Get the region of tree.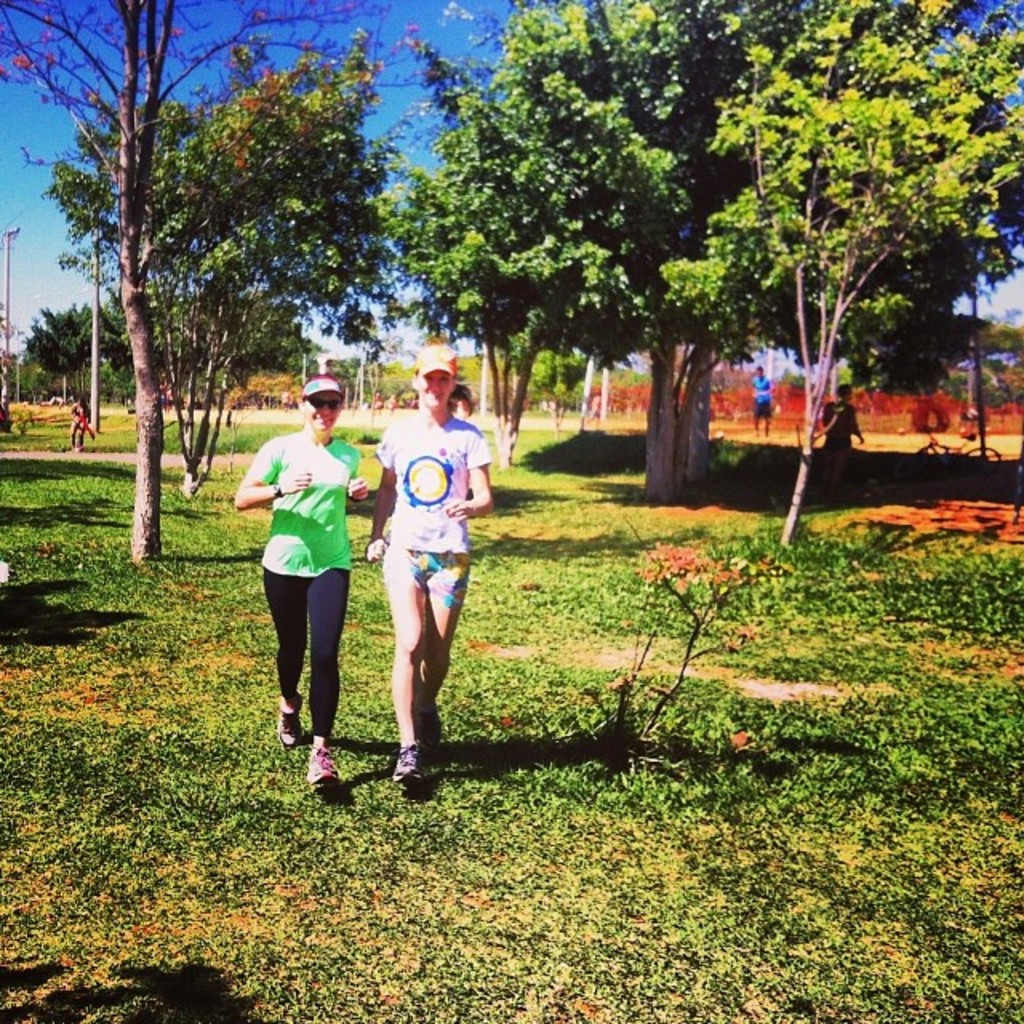
l=0, t=0, r=392, b=568.
